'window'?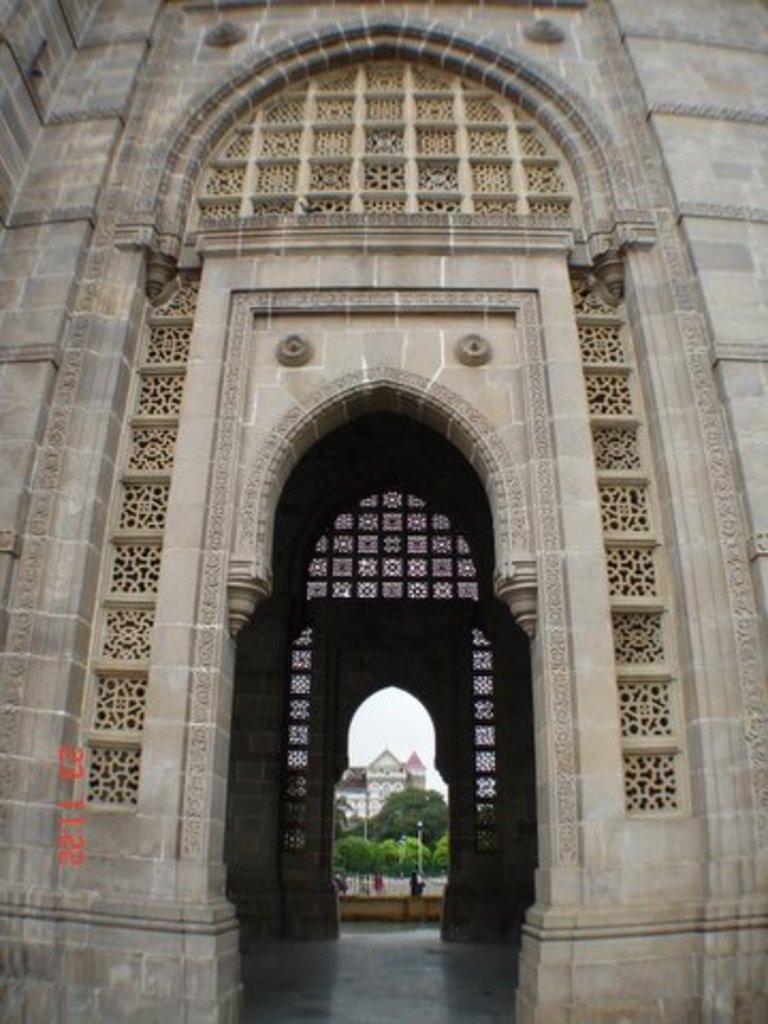
bbox=[282, 491, 512, 887]
